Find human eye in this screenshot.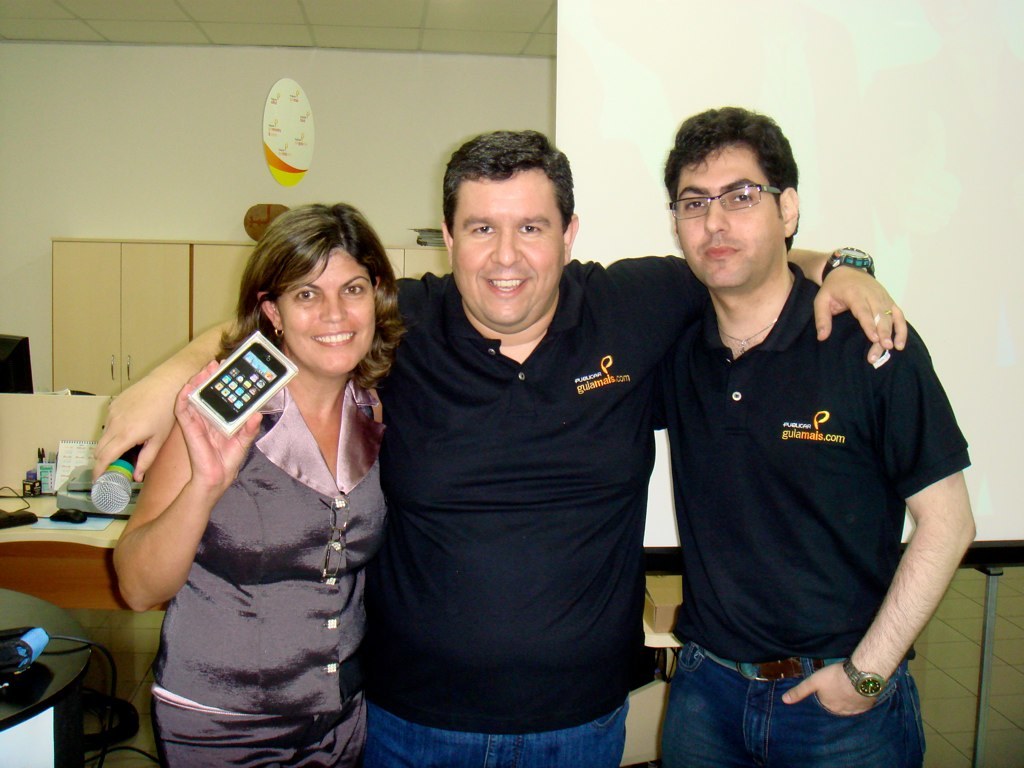
The bounding box for human eye is bbox=[516, 222, 546, 235].
